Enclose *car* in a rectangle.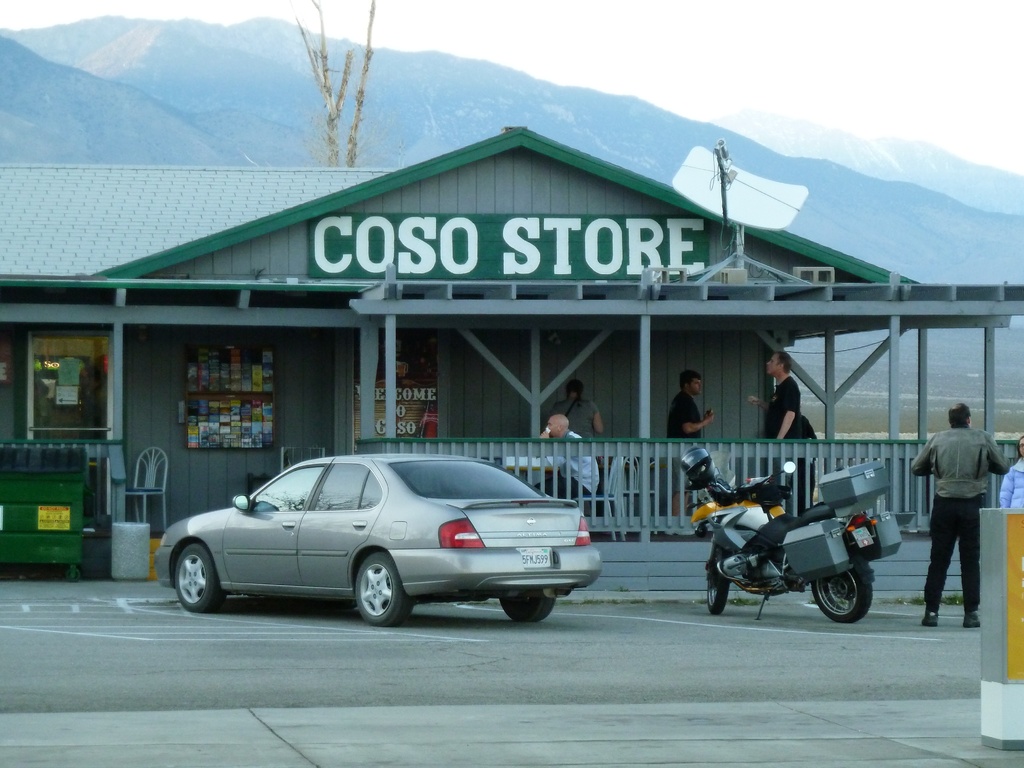
154,449,604,627.
